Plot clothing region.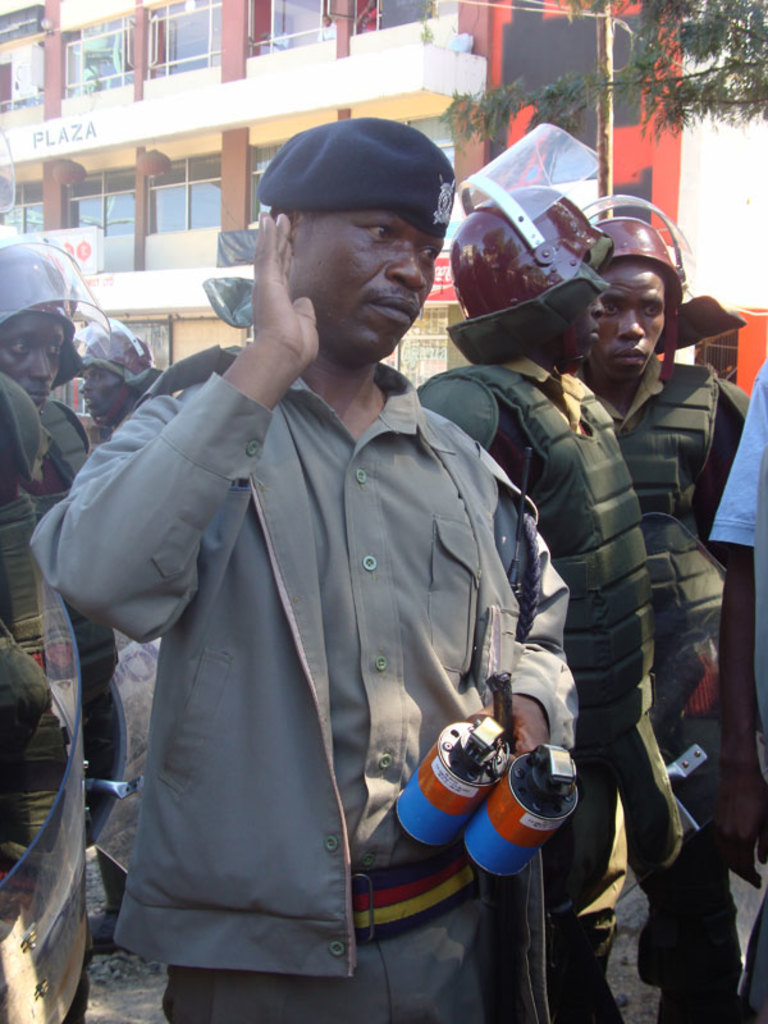
Plotted at <box>67,238,563,1020</box>.
